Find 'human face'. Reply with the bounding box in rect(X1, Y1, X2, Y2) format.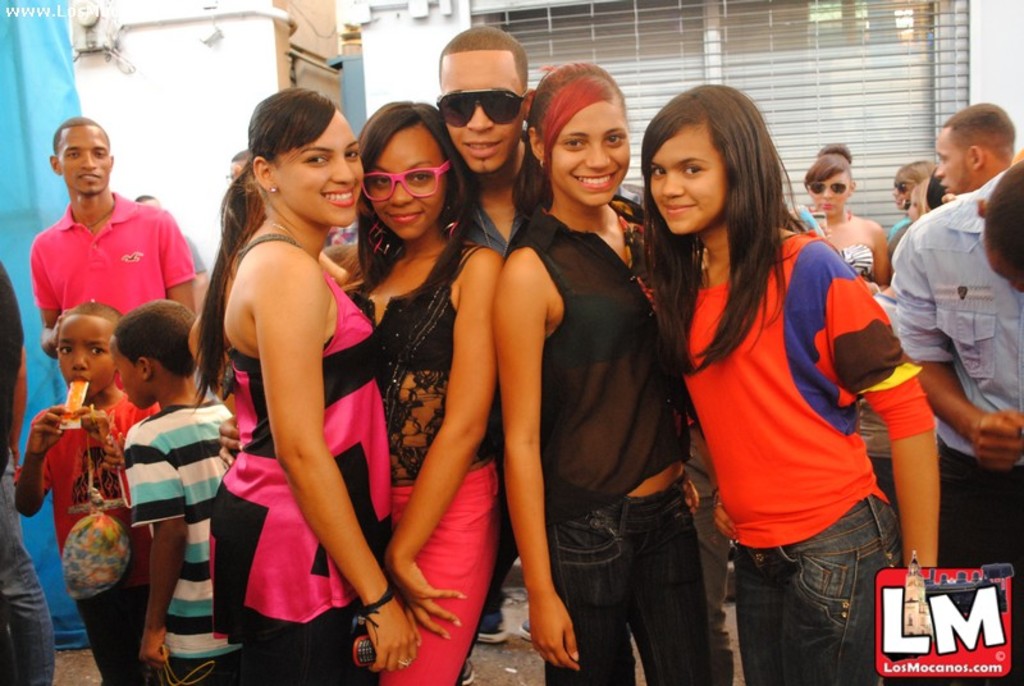
rect(114, 349, 152, 408).
